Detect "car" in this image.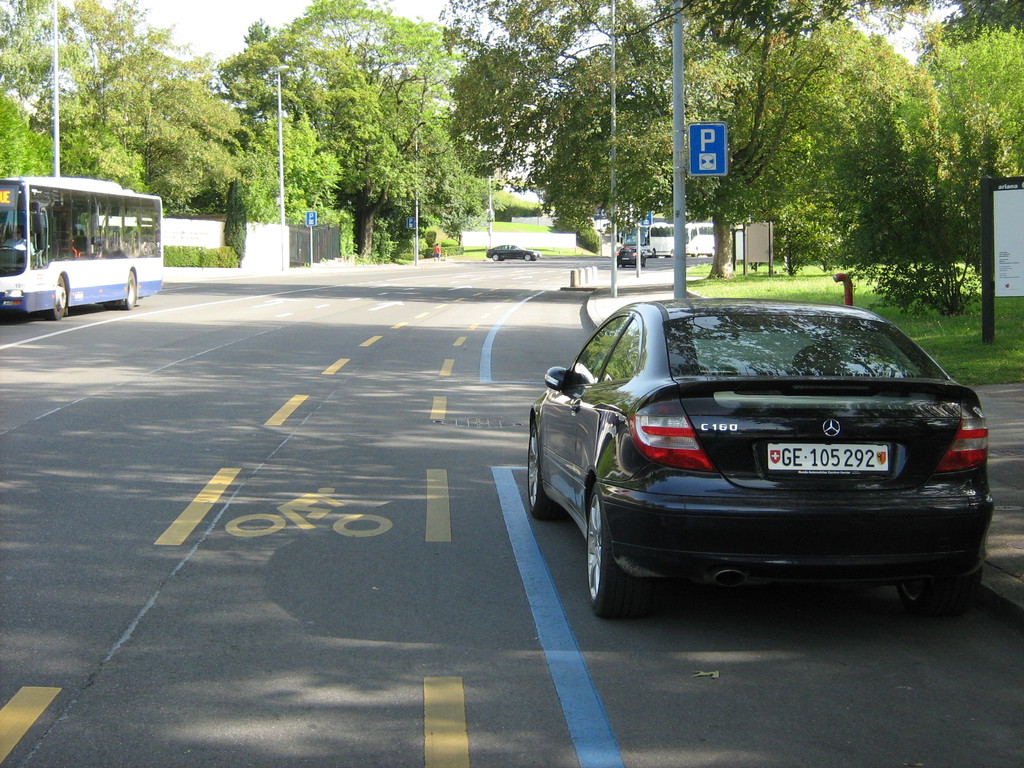
Detection: 524:297:996:616.
